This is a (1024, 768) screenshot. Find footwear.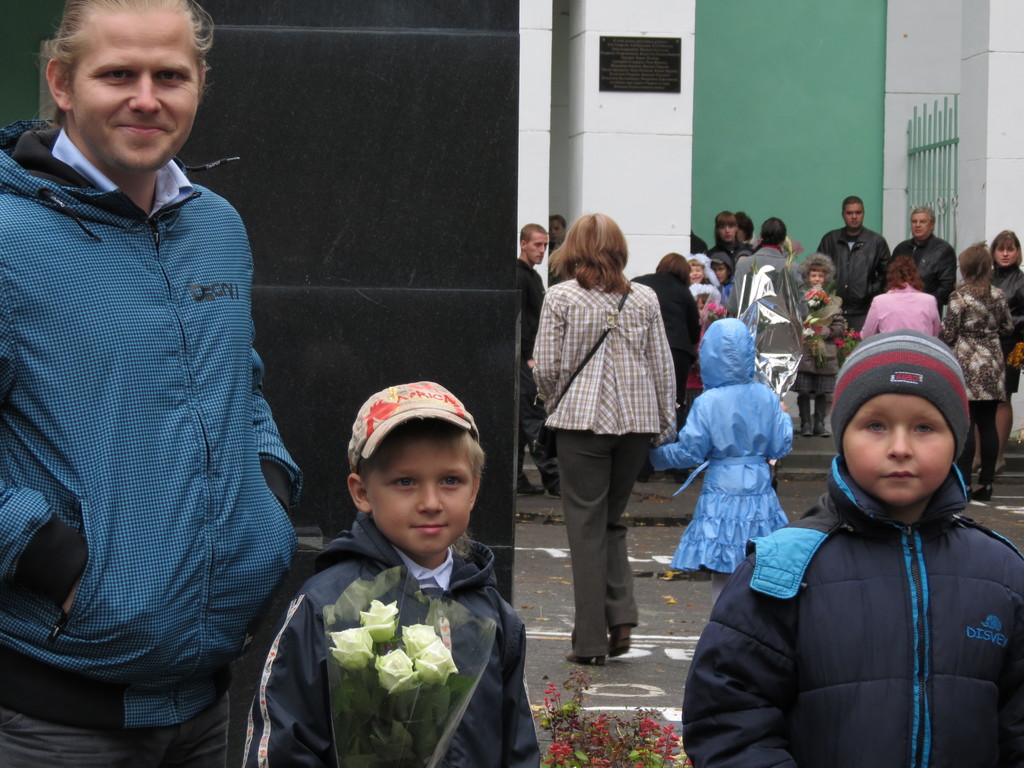
Bounding box: <box>510,476,547,494</box>.
